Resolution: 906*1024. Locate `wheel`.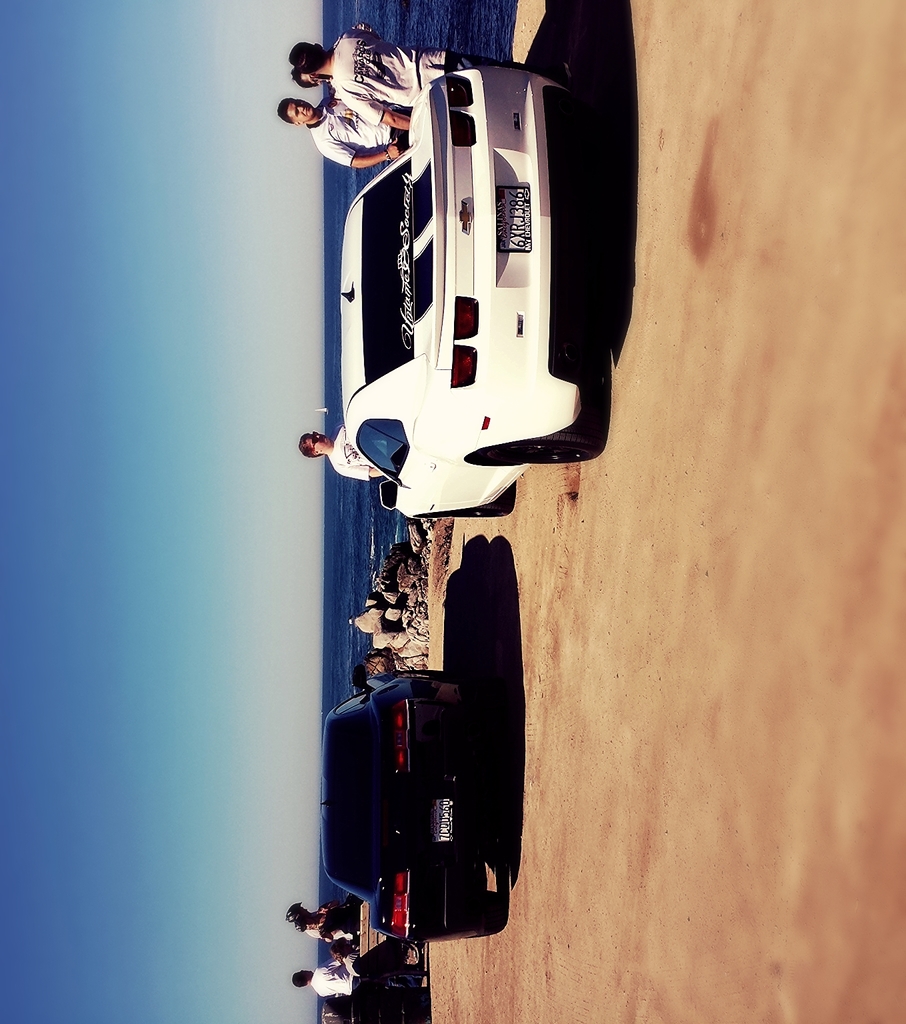
Rect(421, 481, 512, 518).
